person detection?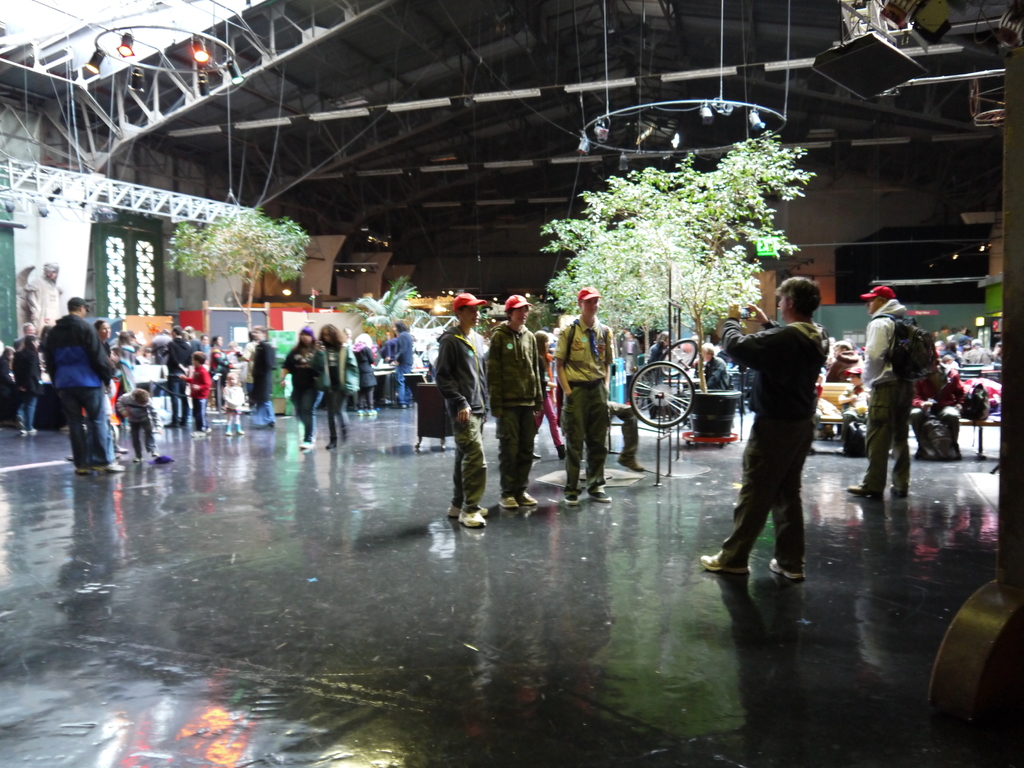
17, 335, 41, 431
